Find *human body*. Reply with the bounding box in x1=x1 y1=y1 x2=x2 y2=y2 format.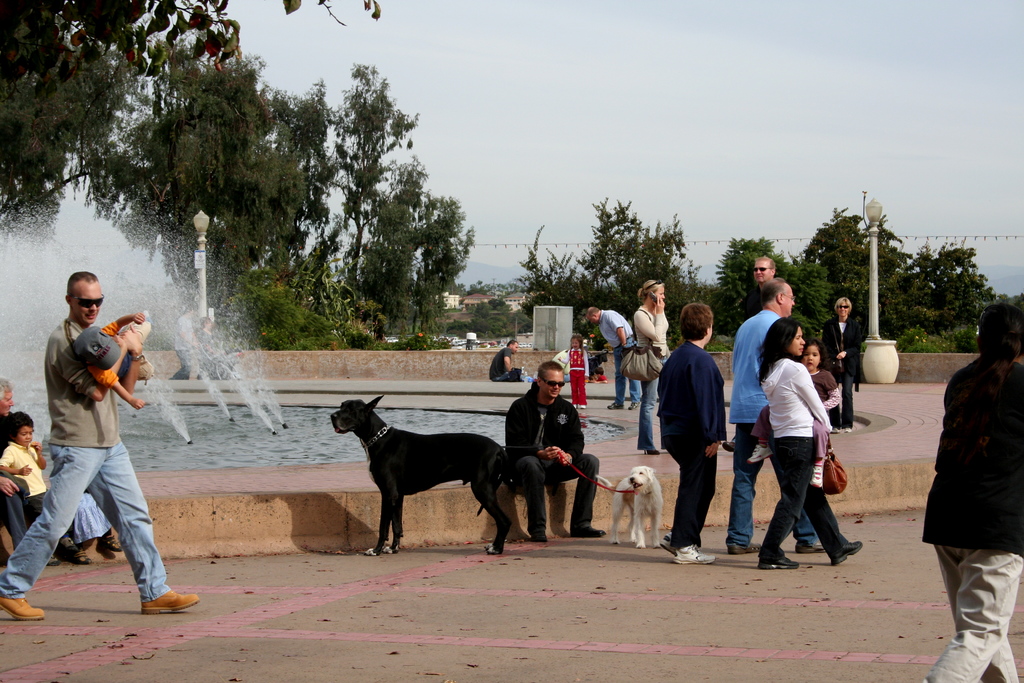
x1=801 y1=339 x2=834 y2=420.
